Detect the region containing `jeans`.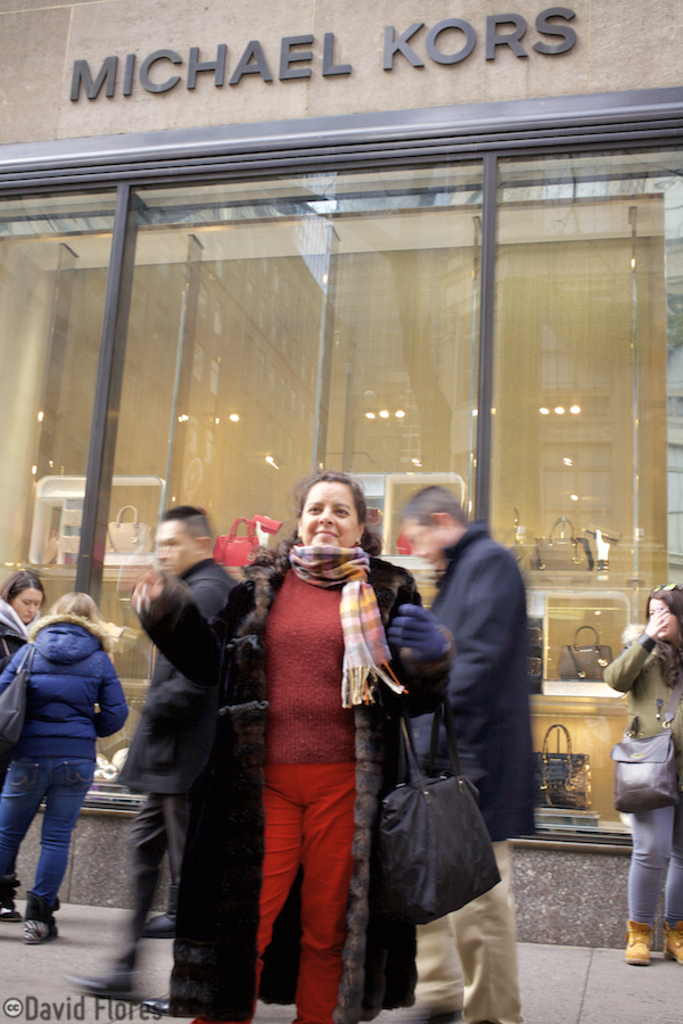
locate(224, 760, 363, 1023).
